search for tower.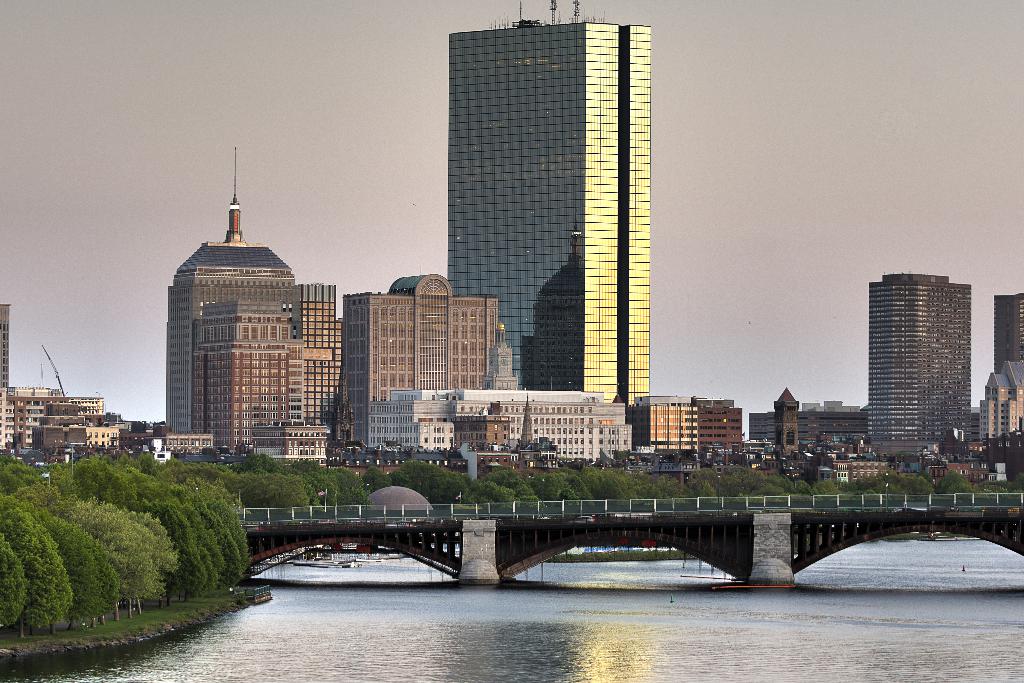
Found at <box>166,143,331,460</box>.
